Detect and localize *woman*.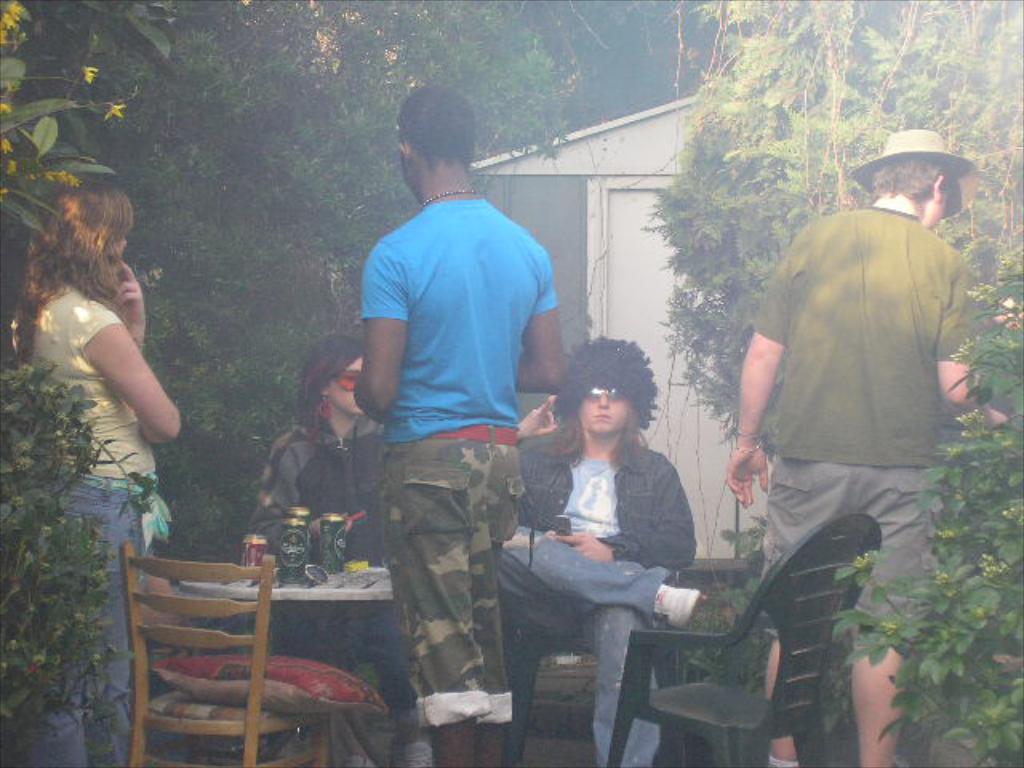
Localized at {"x1": 6, "y1": 184, "x2": 184, "y2": 766}.
